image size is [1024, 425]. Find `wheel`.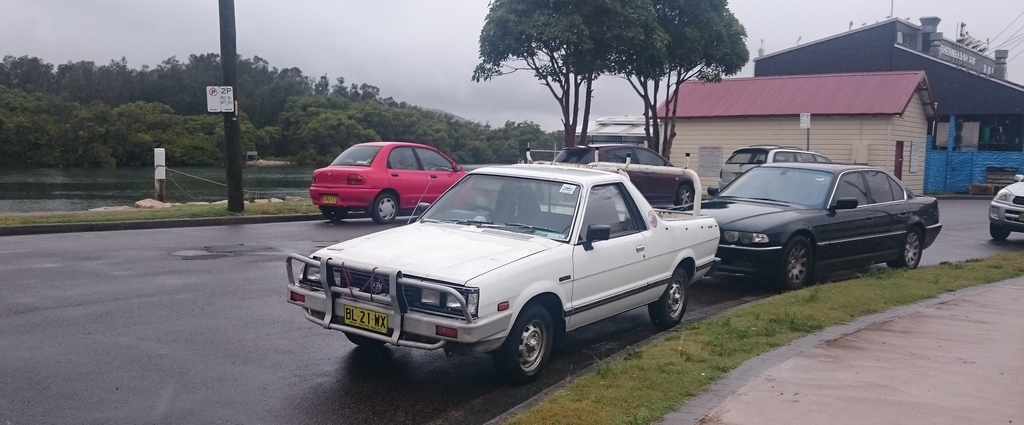
Rect(776, 231, 813, 287).
